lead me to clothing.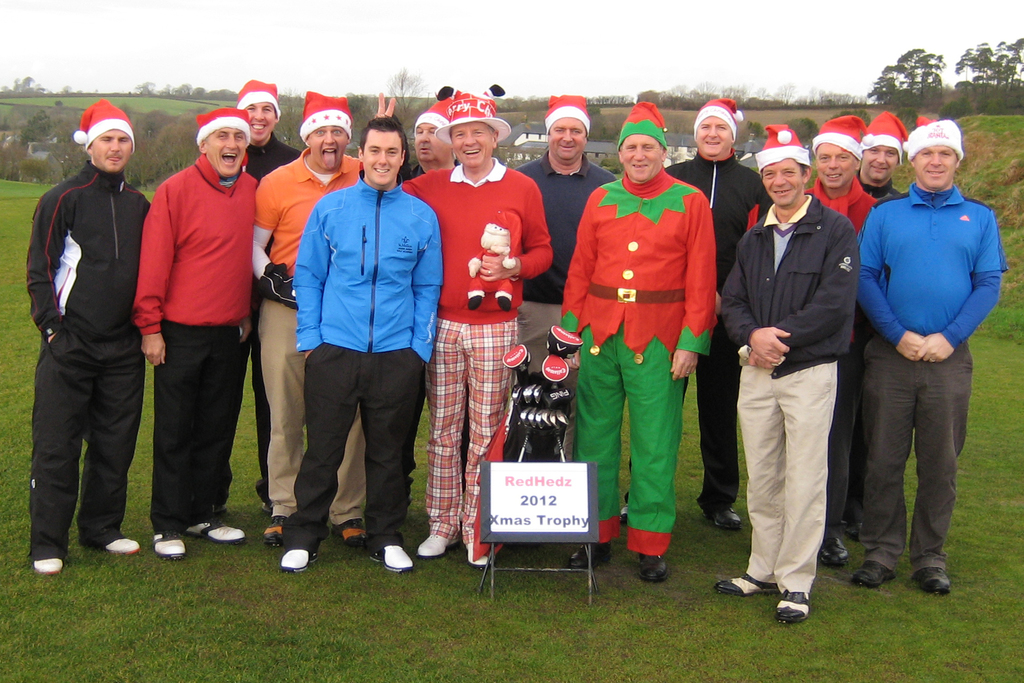
Lead to (x1=257, y1=151, x2=363, y2=518).
